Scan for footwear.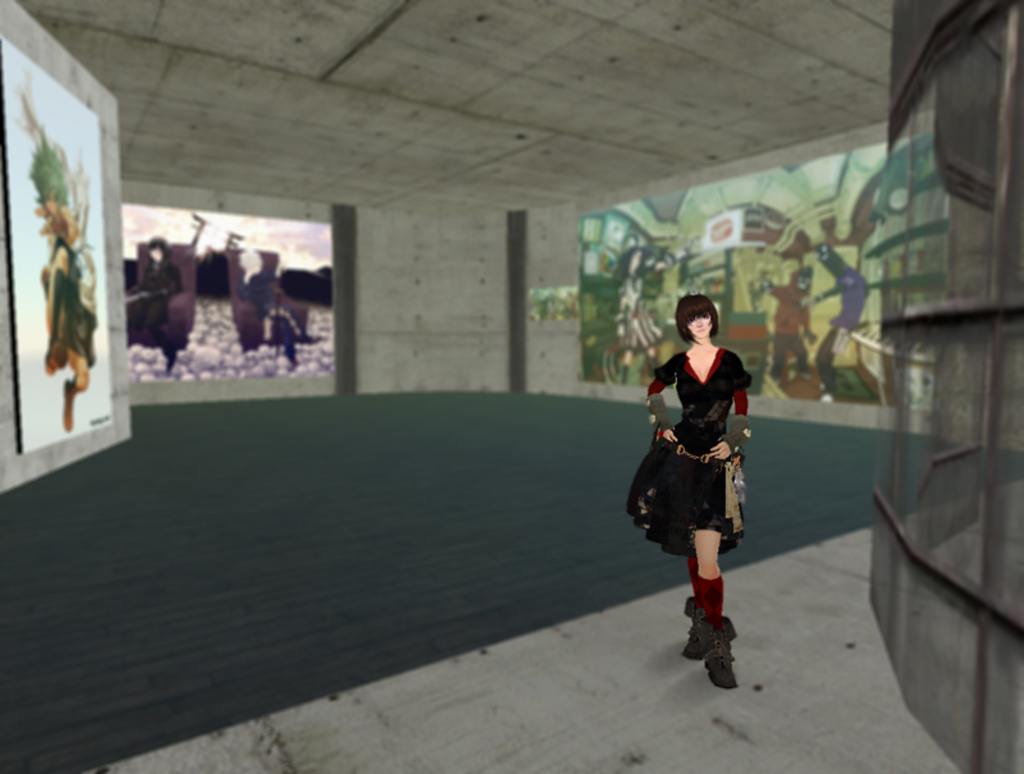
Scan result: pyautogui.locateOnScreen(675, 588, 701, 665).
